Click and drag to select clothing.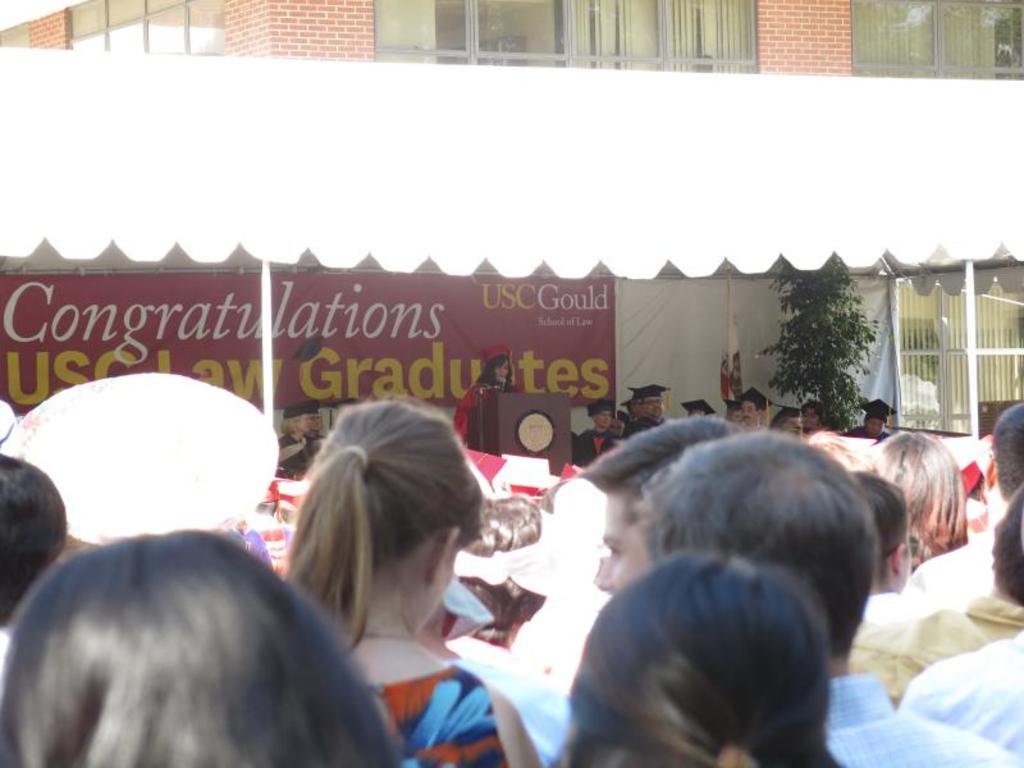
Selection: crop(900, 634, 1023, 763).
